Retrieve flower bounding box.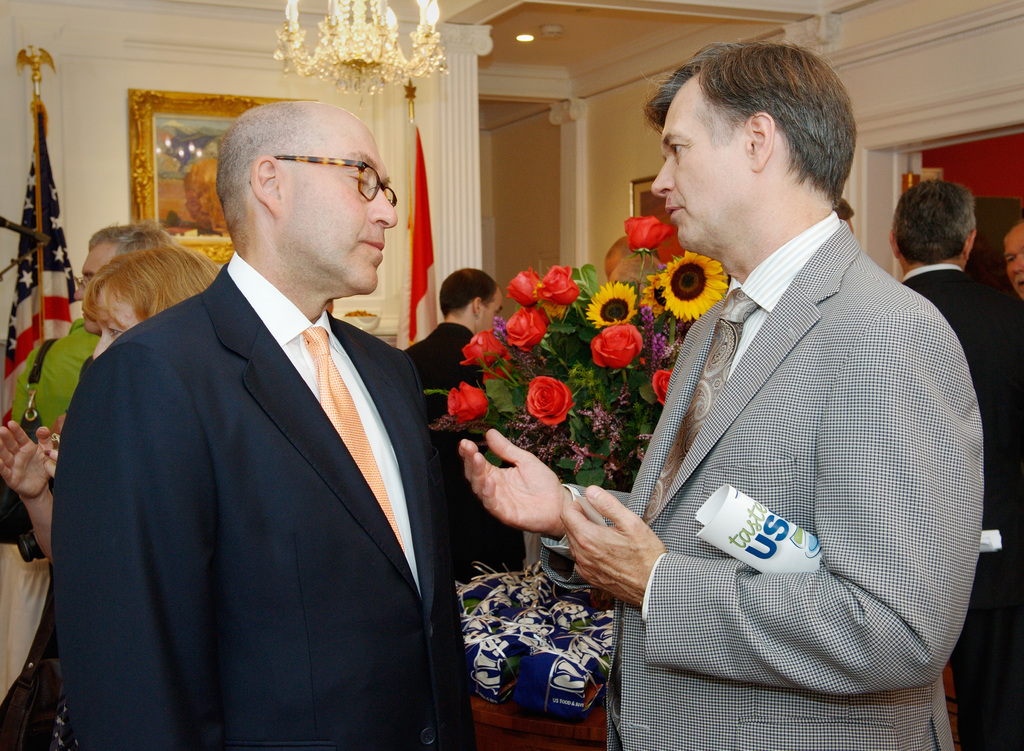
Bounding box: 502, 303, 550, 353.
